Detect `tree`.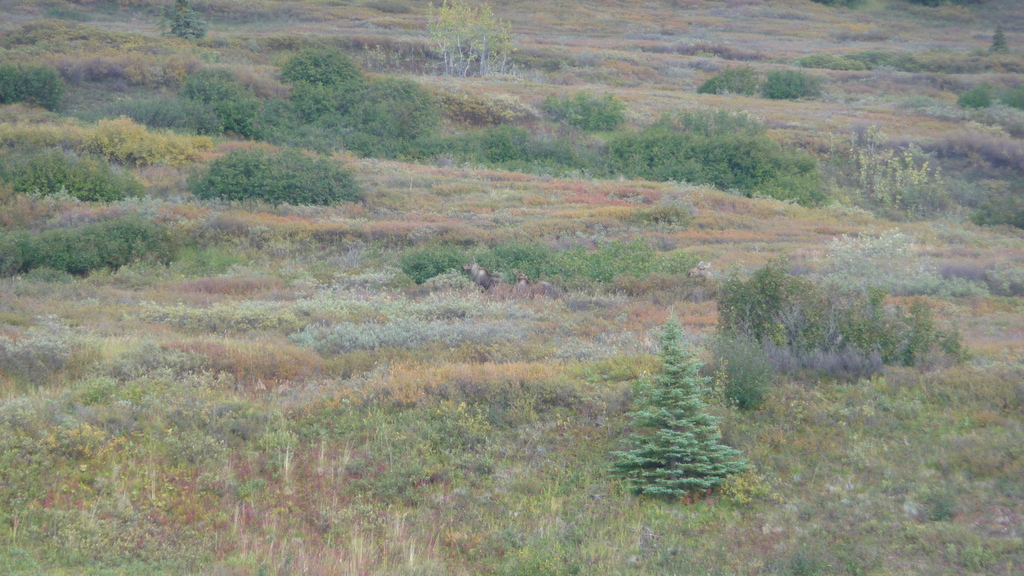
Detected at [698, 49, 837, 125].
